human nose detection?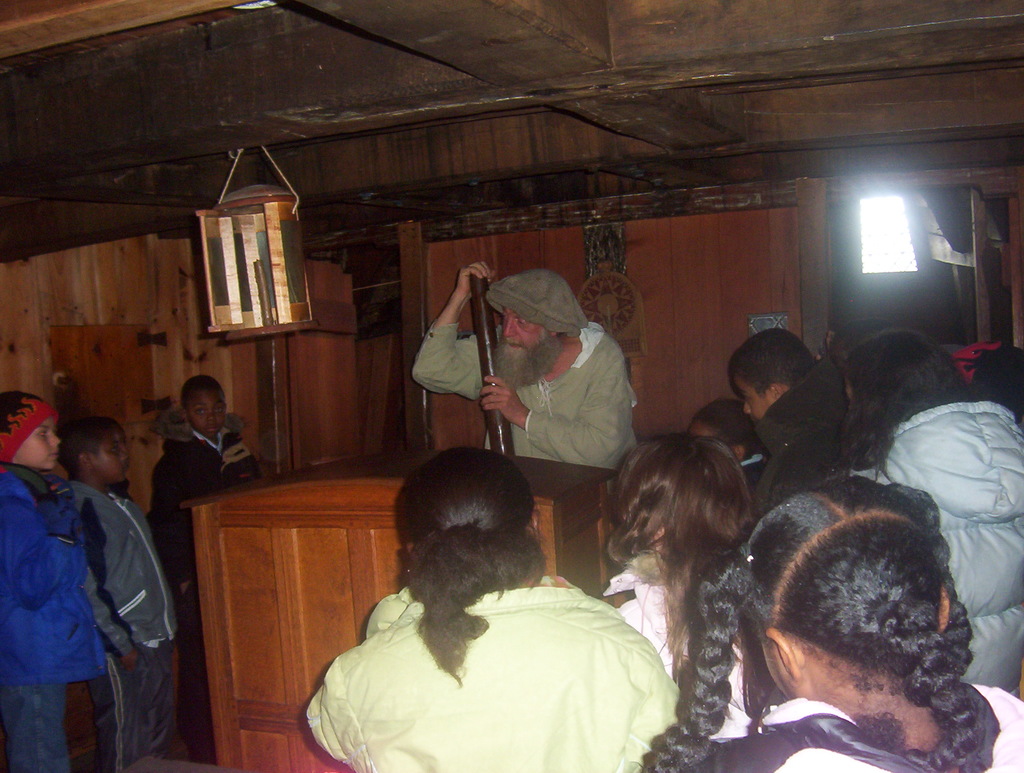
locate(741, 402, 747, 414)
